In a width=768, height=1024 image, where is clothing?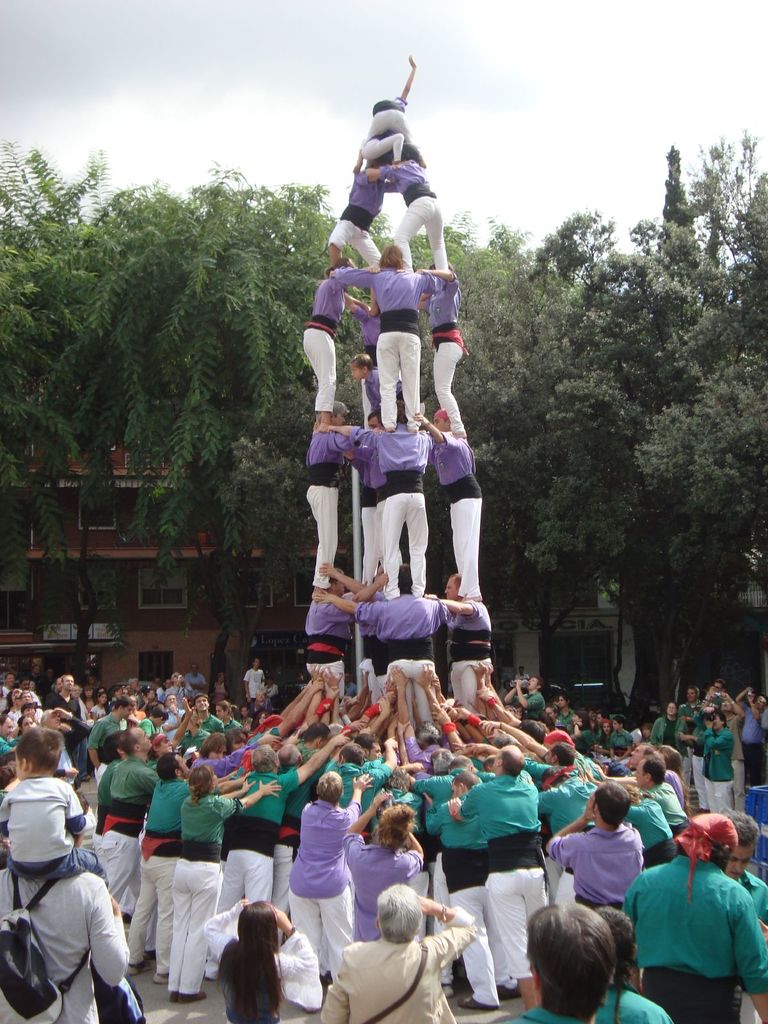
[171,794,248,993].
